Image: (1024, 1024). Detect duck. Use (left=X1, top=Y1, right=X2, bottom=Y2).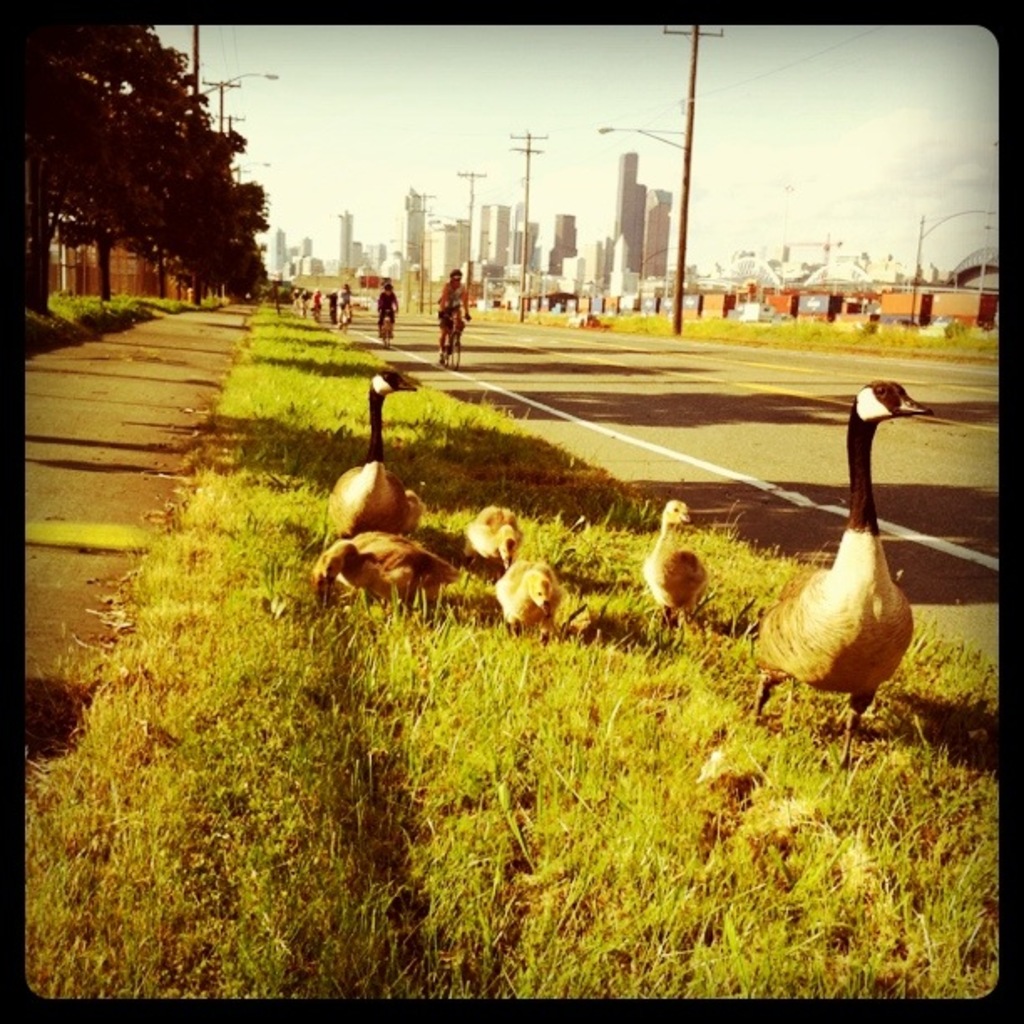
(left=643, top=487, right=708, bottom=668).
